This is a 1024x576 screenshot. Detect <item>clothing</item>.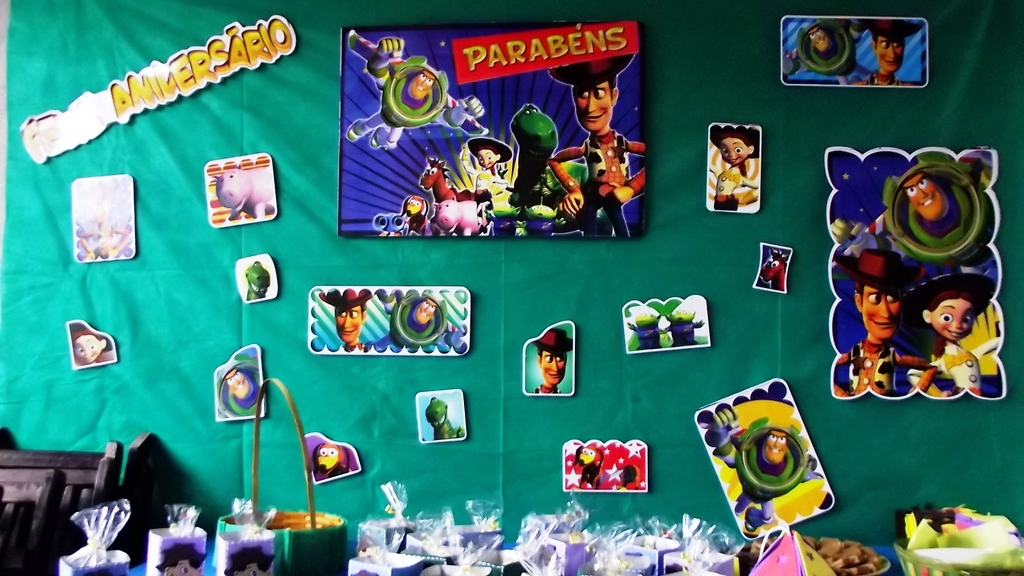
bbox=[322, 282, 383, 310].
